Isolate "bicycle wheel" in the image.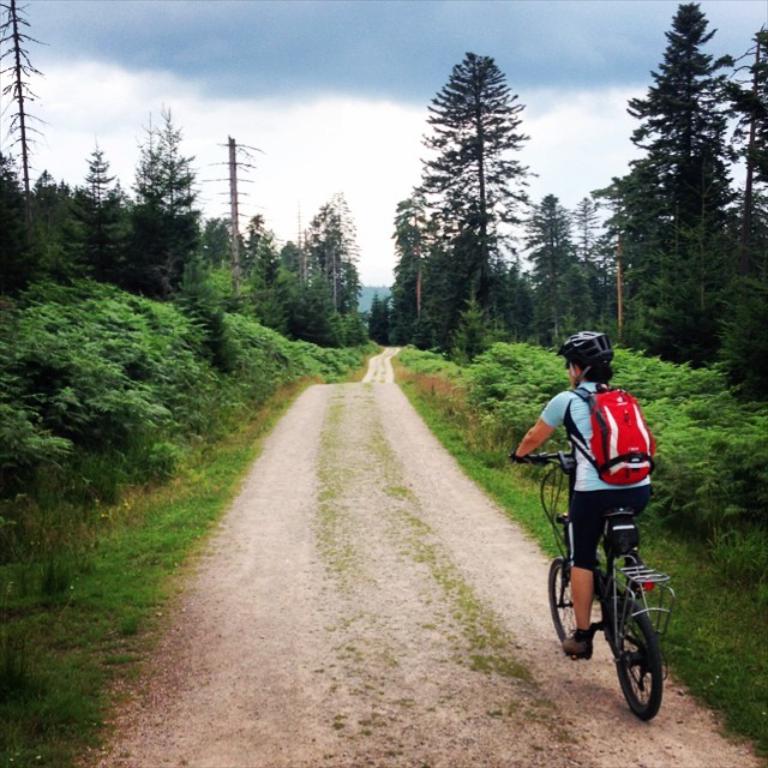
Isolated region: [x1=604, y1=560, x2=671, y2=718].
